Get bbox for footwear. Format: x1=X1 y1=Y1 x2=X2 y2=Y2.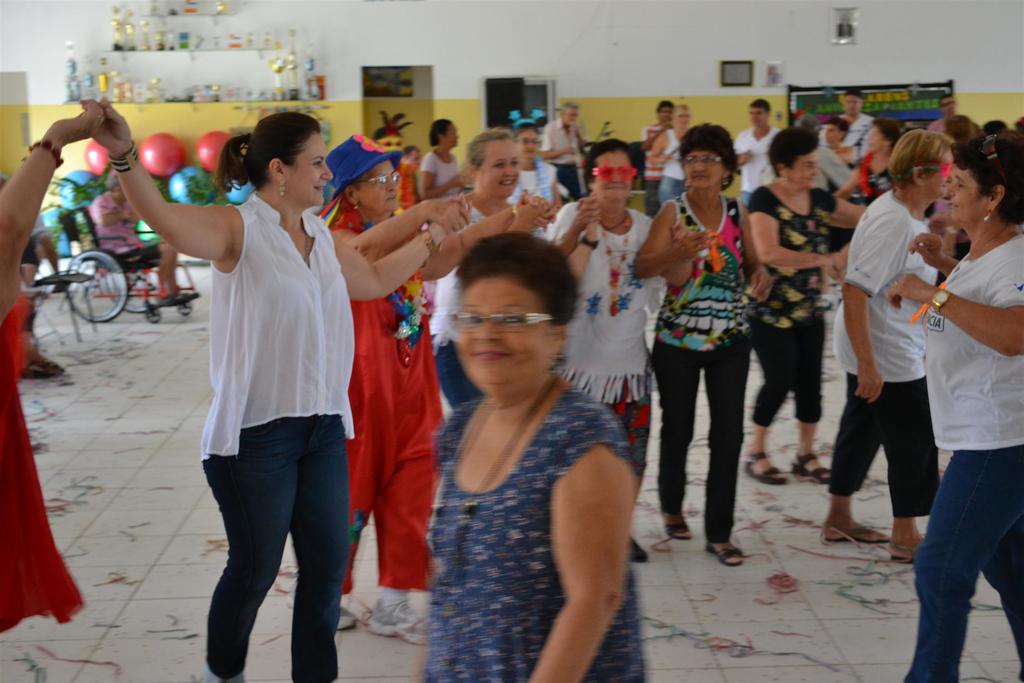
x1=662 y1=520 x2=691 y2=541.
